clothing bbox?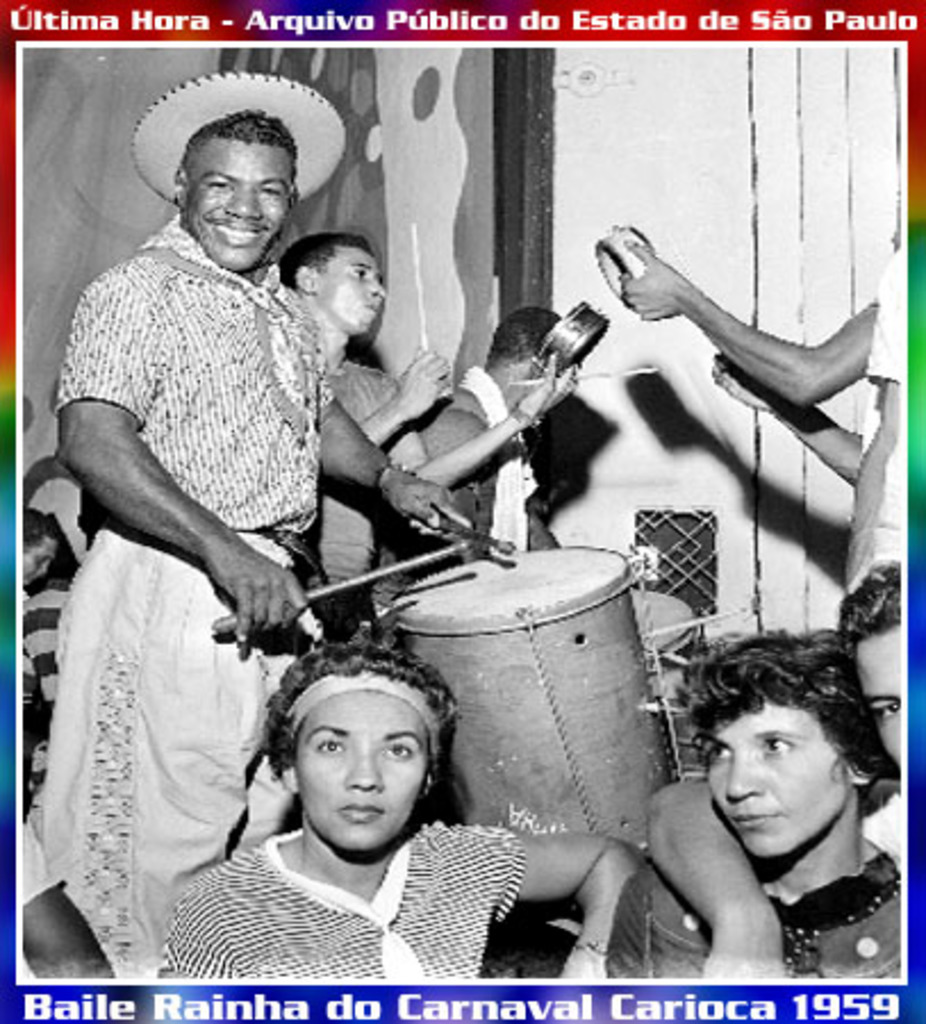
detection(419, 360, 539, 553)
